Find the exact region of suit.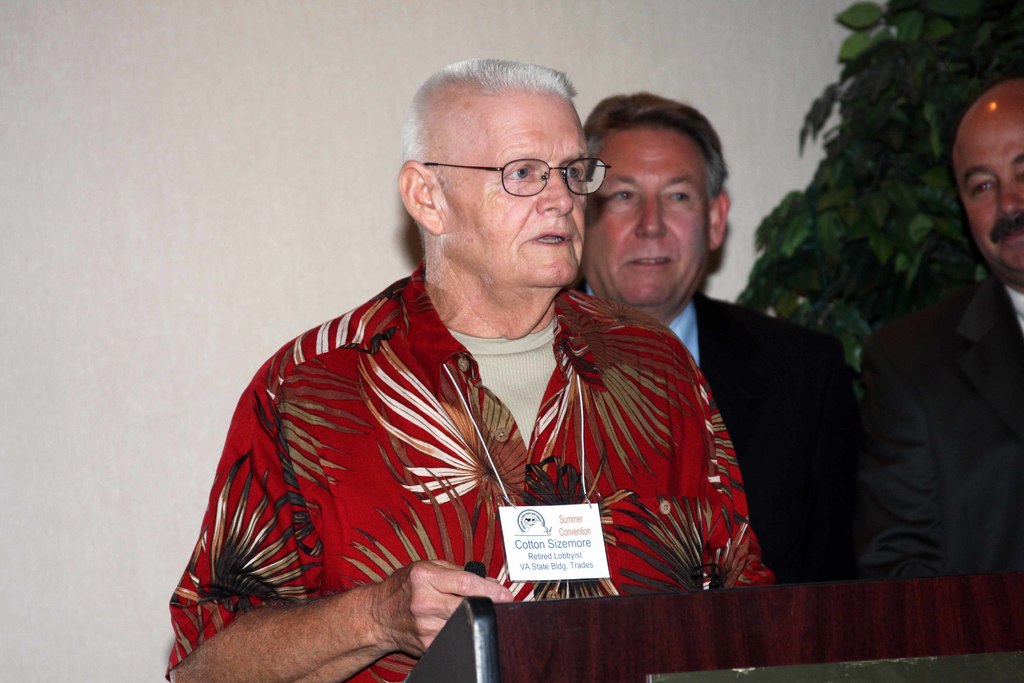
Exact region: (x1=857, y1=276, x2=1023, y2=582).
